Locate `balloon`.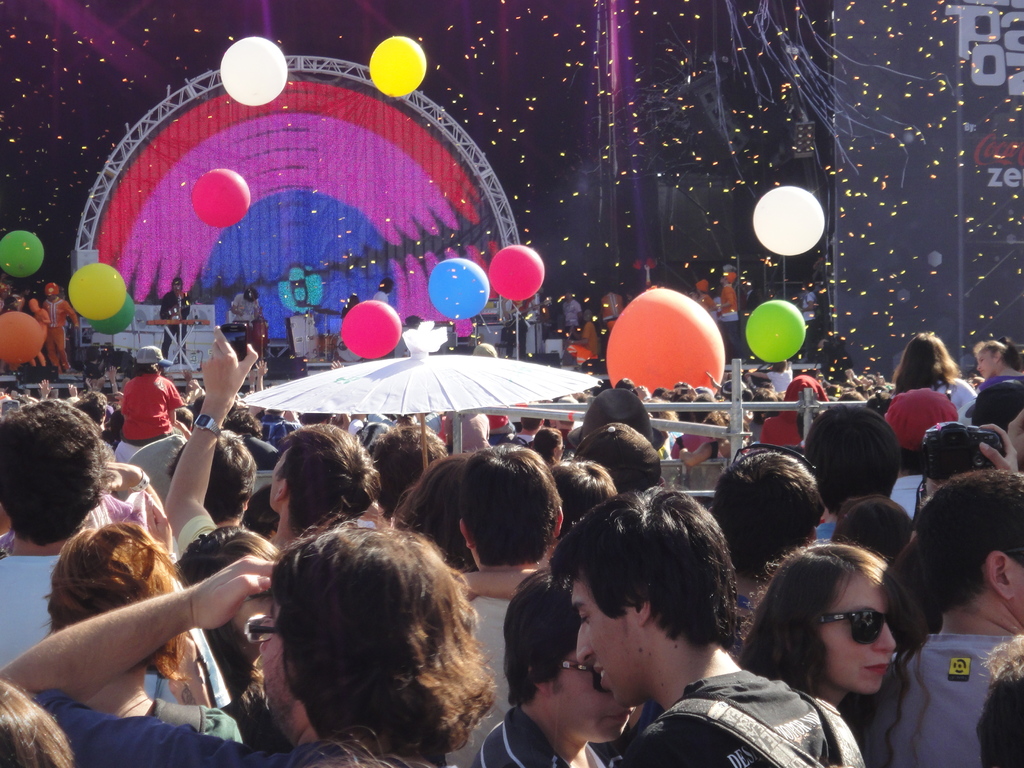
Bounding box: 368/35/429/97.
